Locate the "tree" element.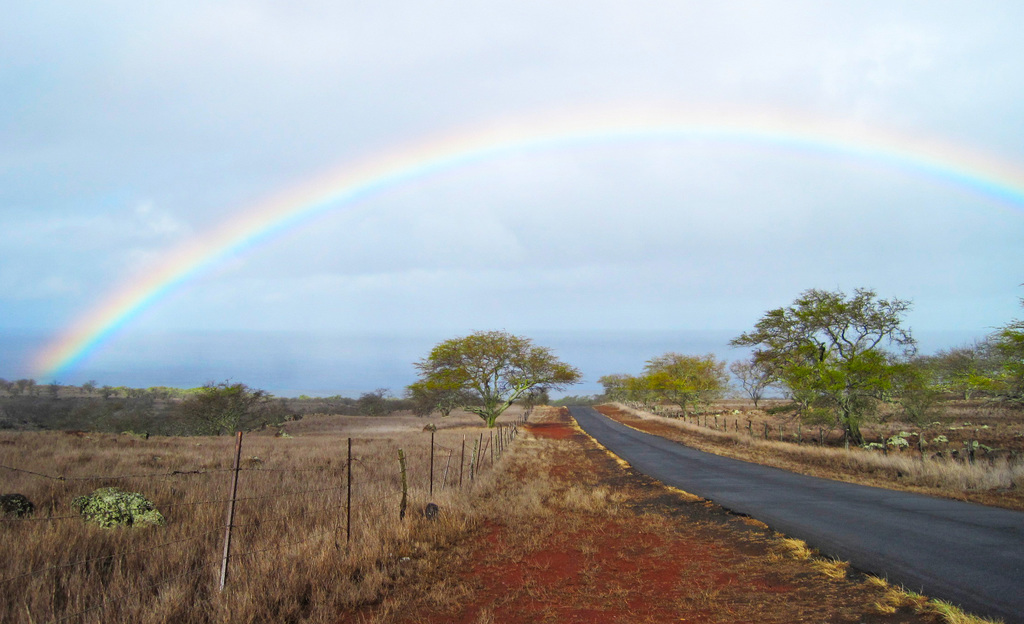
Element bbox: (641, 348, 714, 414).
